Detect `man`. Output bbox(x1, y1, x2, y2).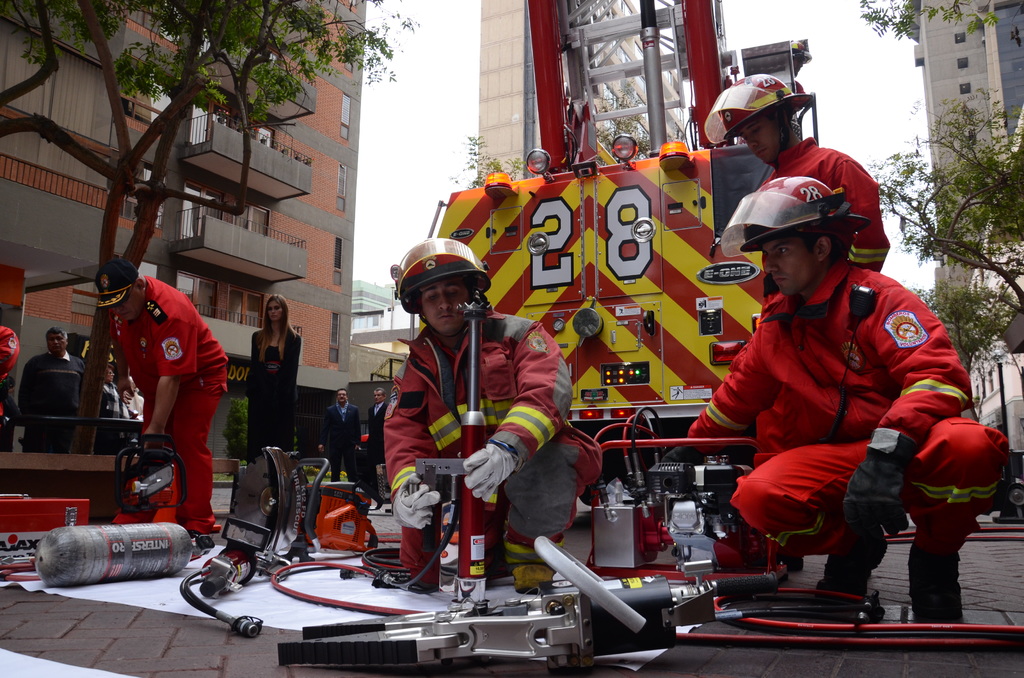
bbox(709, 72, 888, 271).
